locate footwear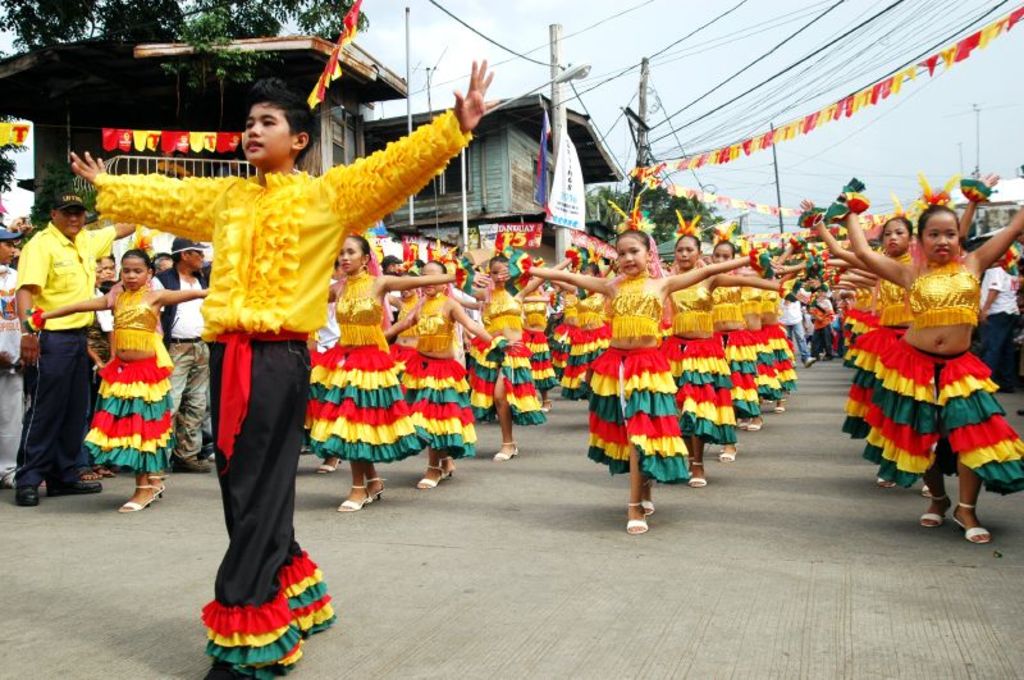
{"left": 116, "top": 482, "right": 159, "bottom": 511}
